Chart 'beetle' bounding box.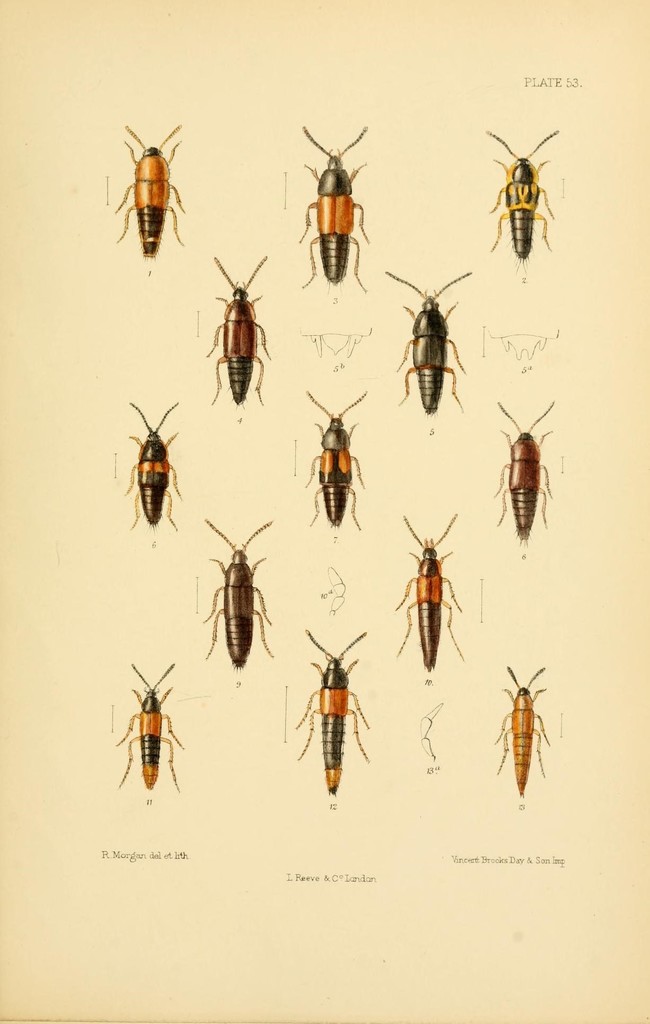
Charted: bbox(387, 521, 468, 680).
